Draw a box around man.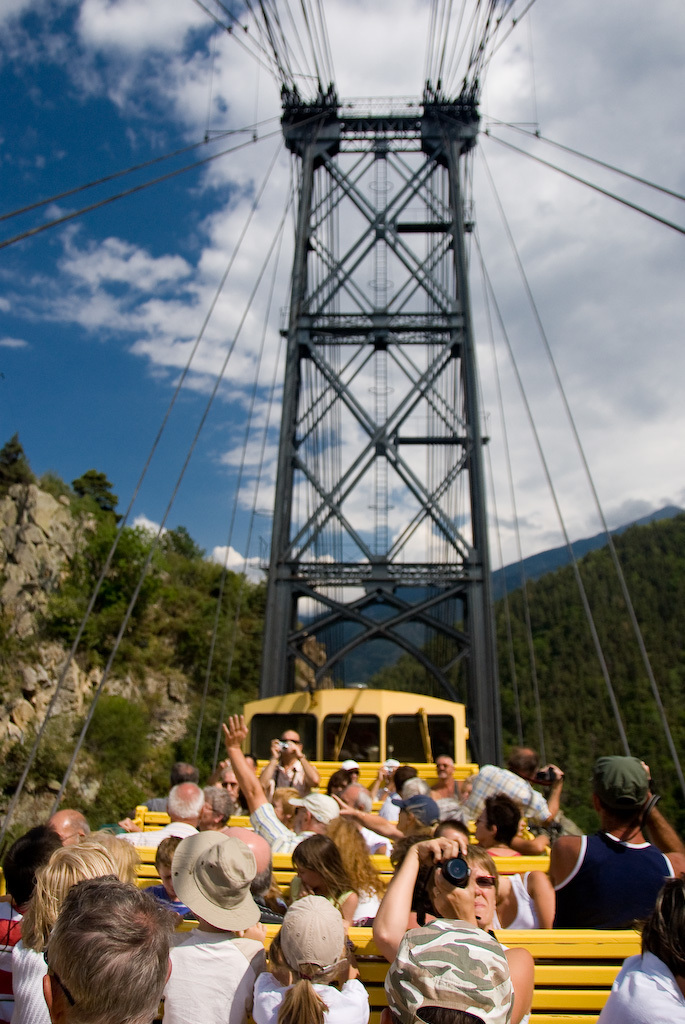
box(536, 766, 675, 953).
